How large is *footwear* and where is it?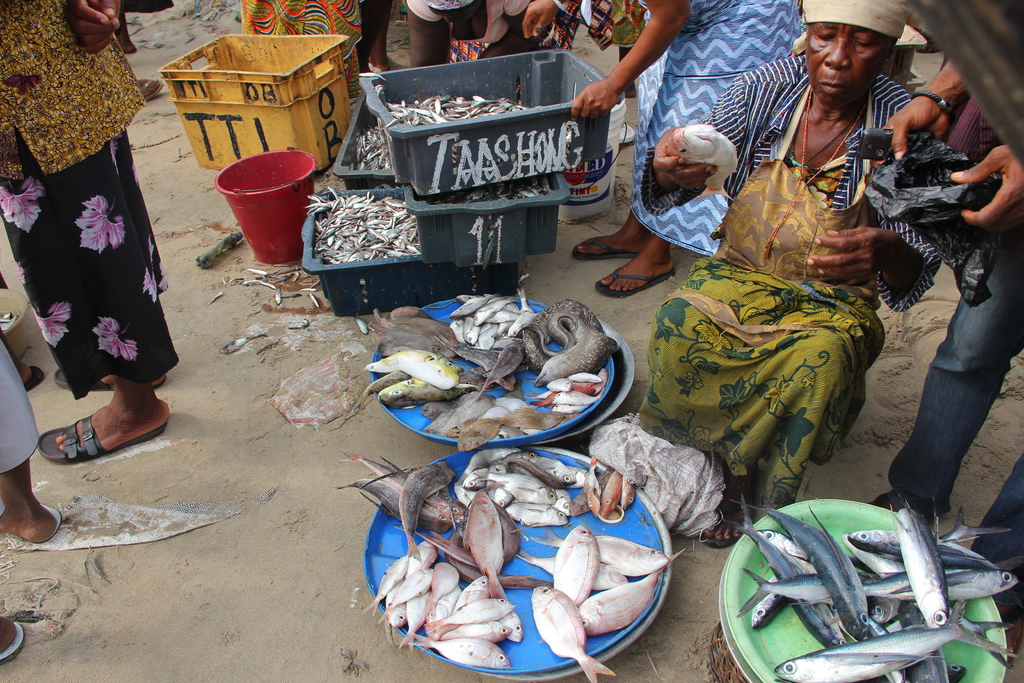
Bounding box: x1=593, y1=267, x2=673, y2=299.
